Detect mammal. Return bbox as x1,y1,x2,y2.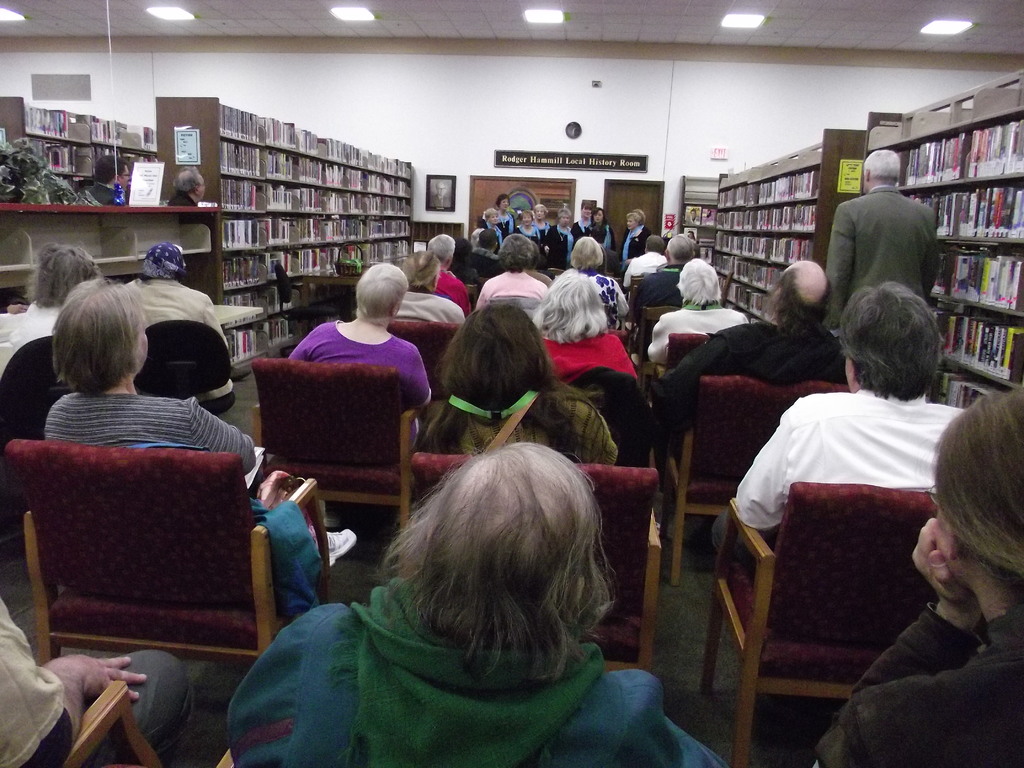
495,192,513,230.
